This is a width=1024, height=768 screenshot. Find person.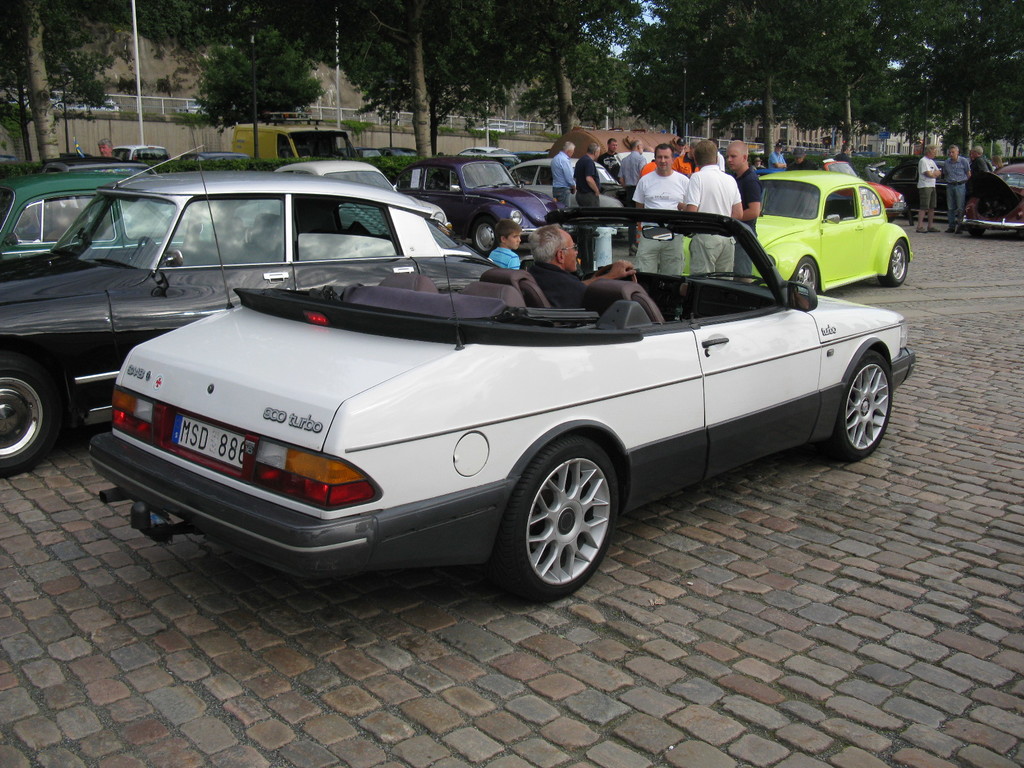
Bounding box: (726, 145, 761, 276).
